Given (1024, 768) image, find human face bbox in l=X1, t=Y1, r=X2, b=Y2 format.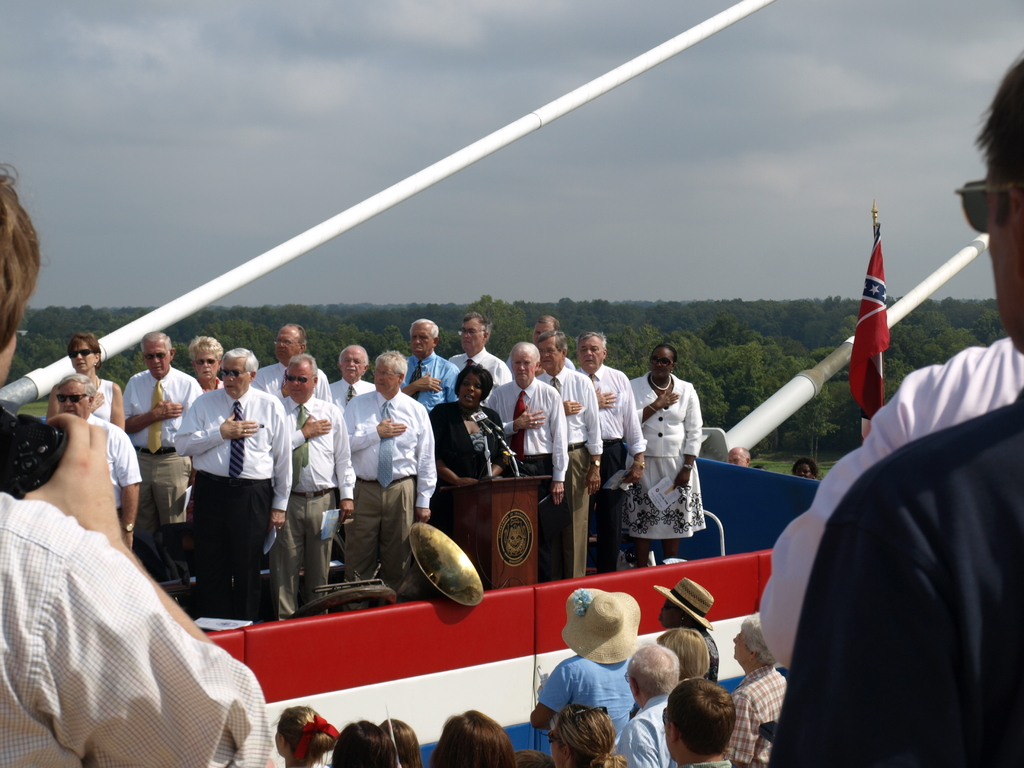
l=371, t=360, r=397, b=397.
